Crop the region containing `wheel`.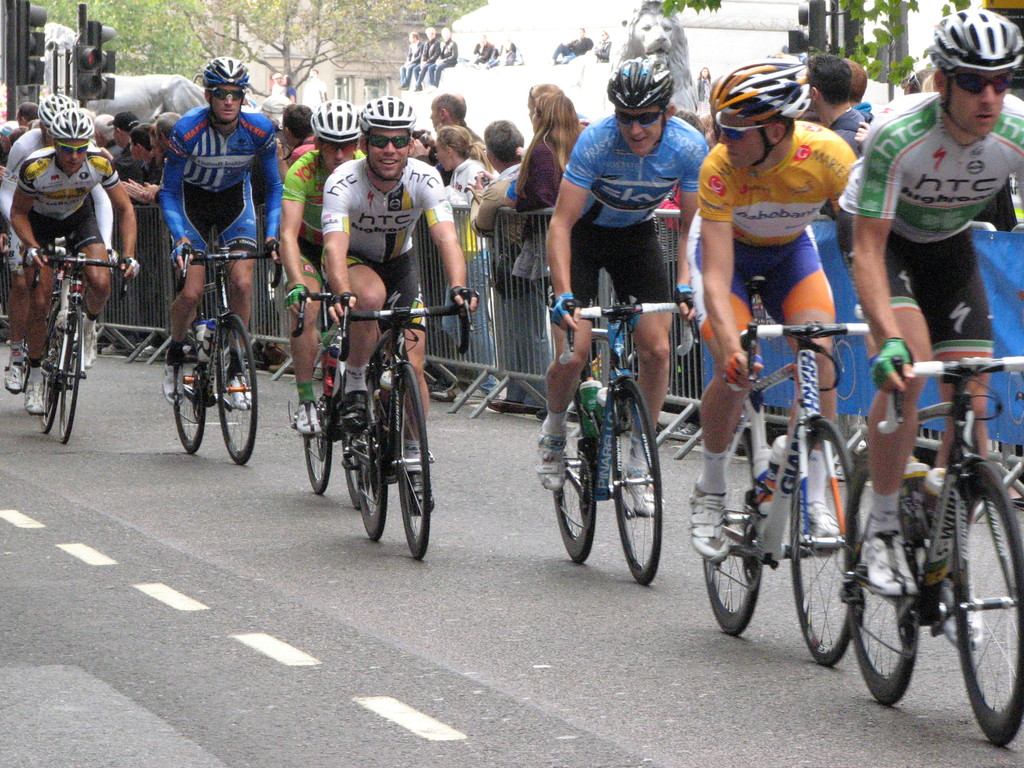
Crop region: (left=845, top=451, right=919, bottom=705).
